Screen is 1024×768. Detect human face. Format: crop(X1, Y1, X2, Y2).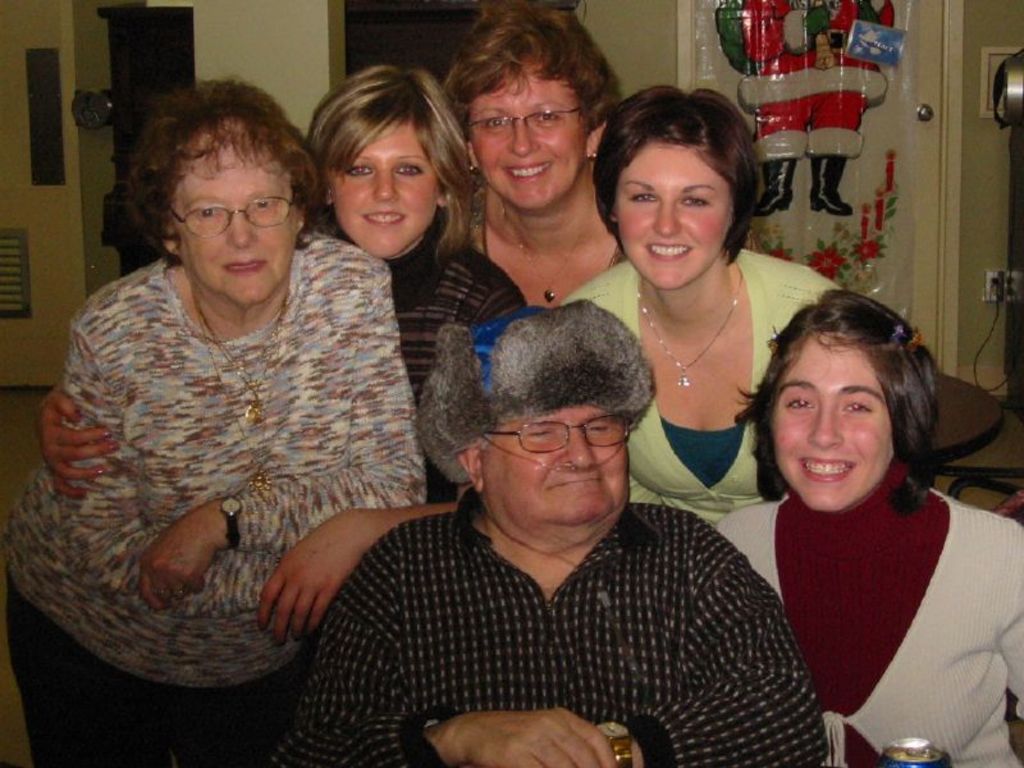
crop(603, 142, 739, 297).
